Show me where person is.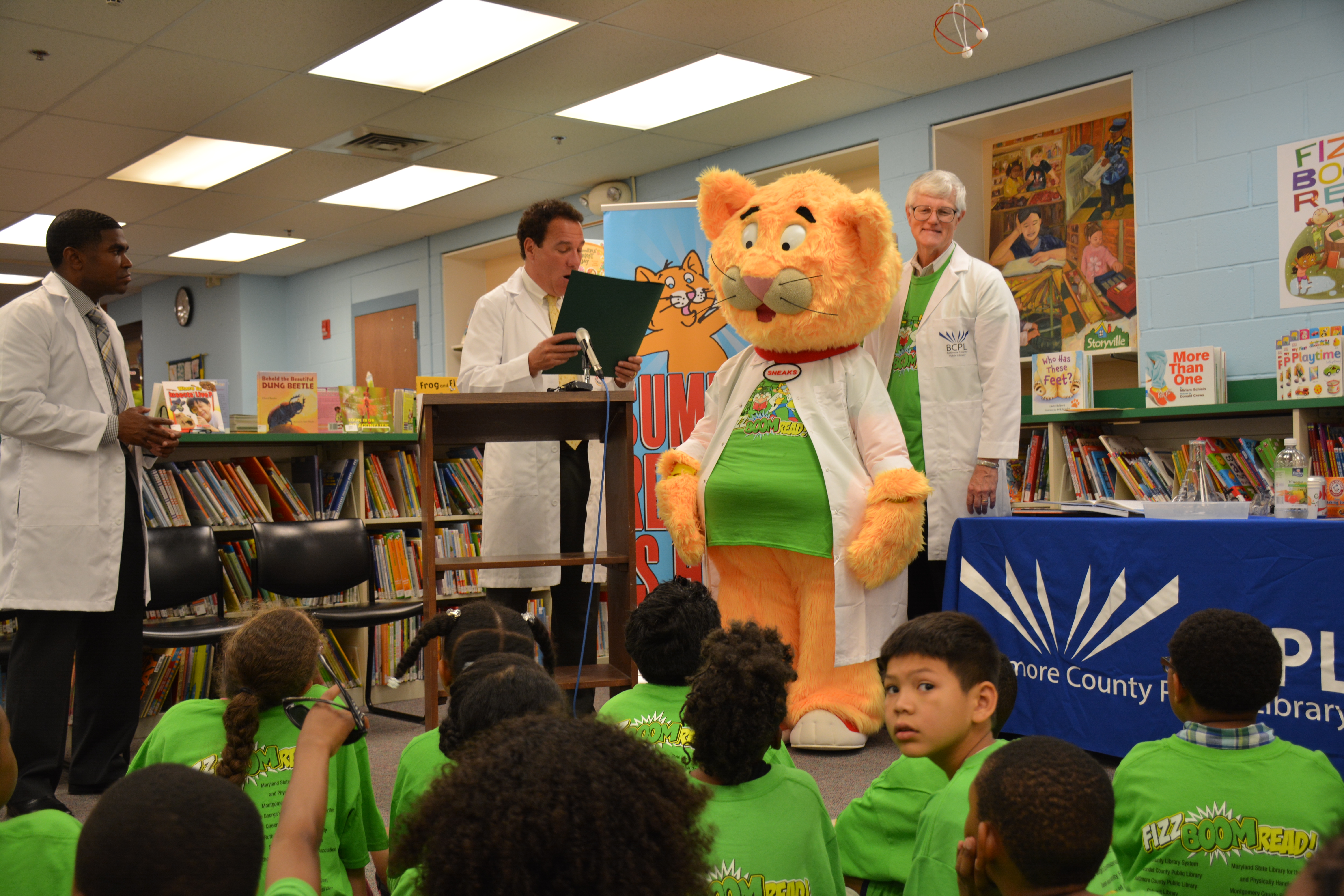
person is at pyautogui.locateOnScreen(0, 157, 23, 200).
